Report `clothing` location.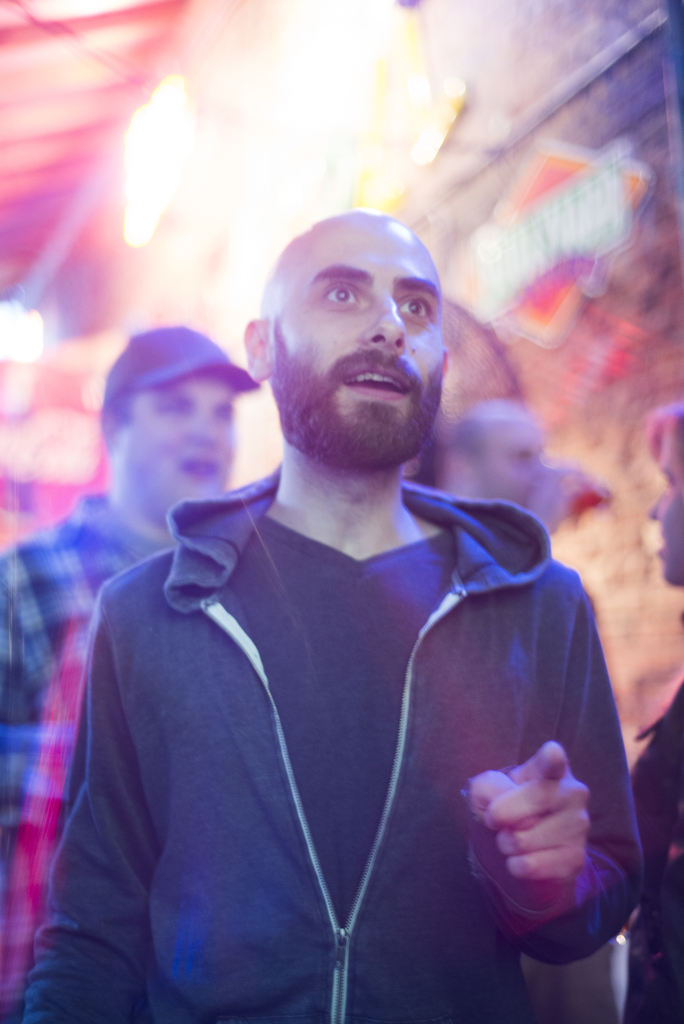
Report: <bbox>0, 483, 190, 1023</bbox>.
